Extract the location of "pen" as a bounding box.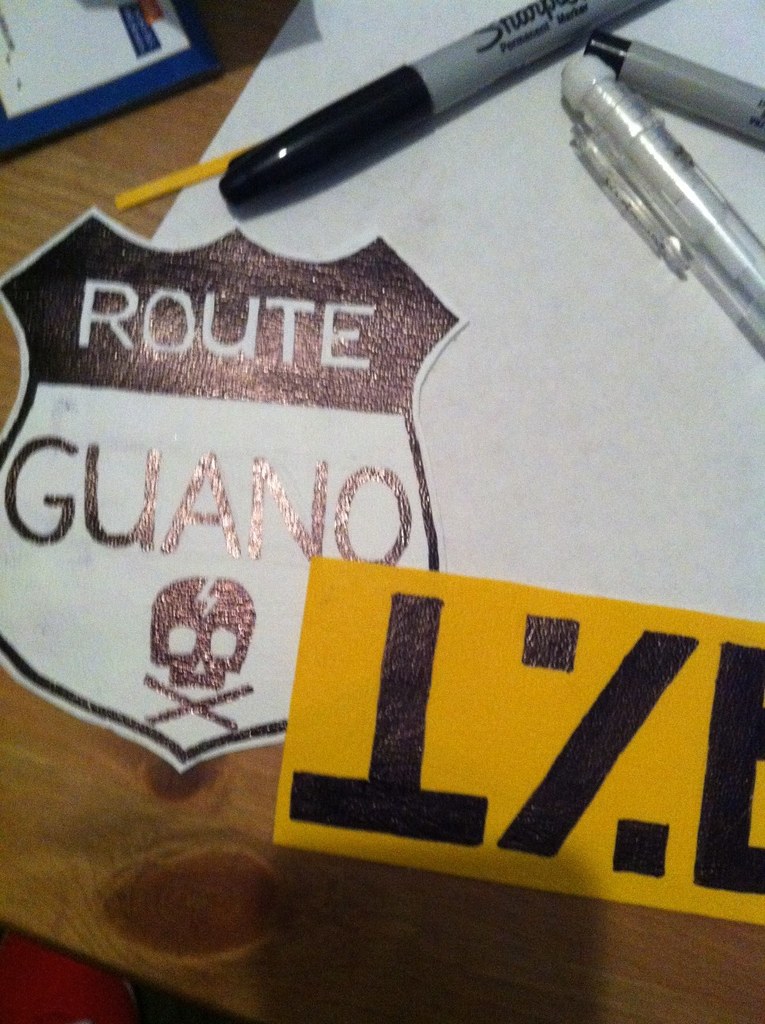
[left=552, top=54, right=764, bottom=371].
